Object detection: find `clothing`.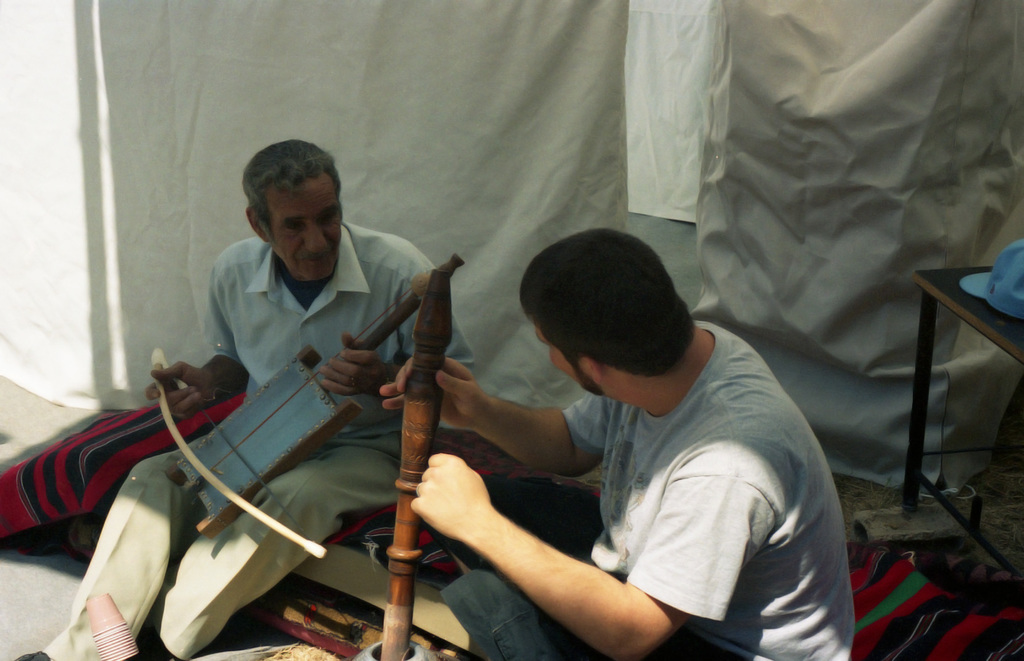
l=40, t=428, r=415, b=660.
